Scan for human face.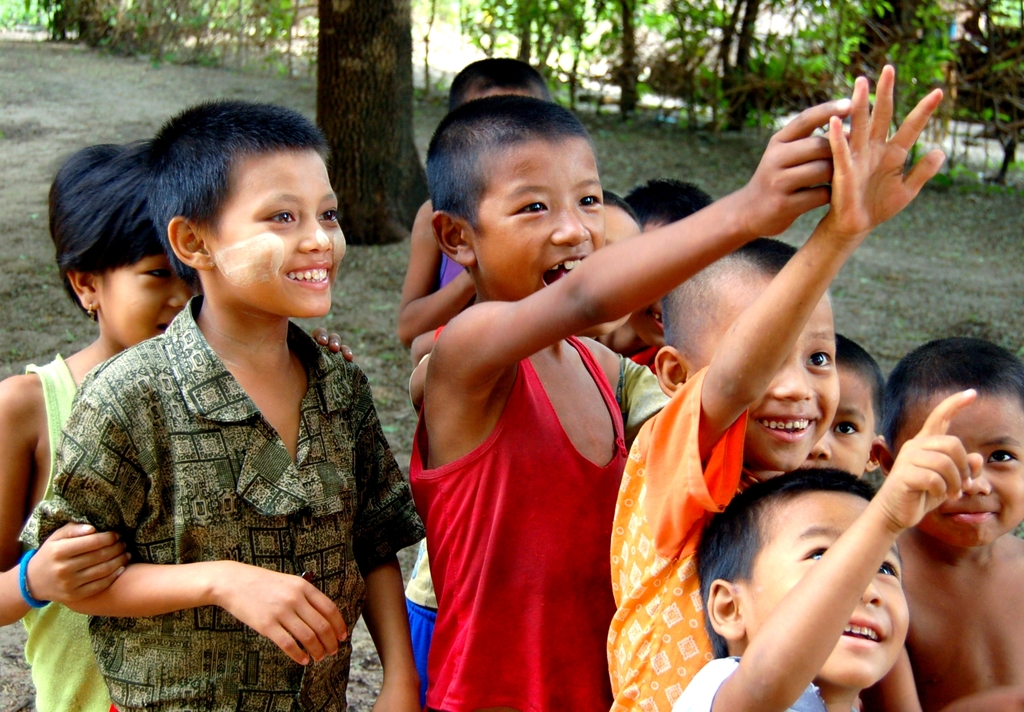
Scan result: select_region(900, 390, 1023, 551).
